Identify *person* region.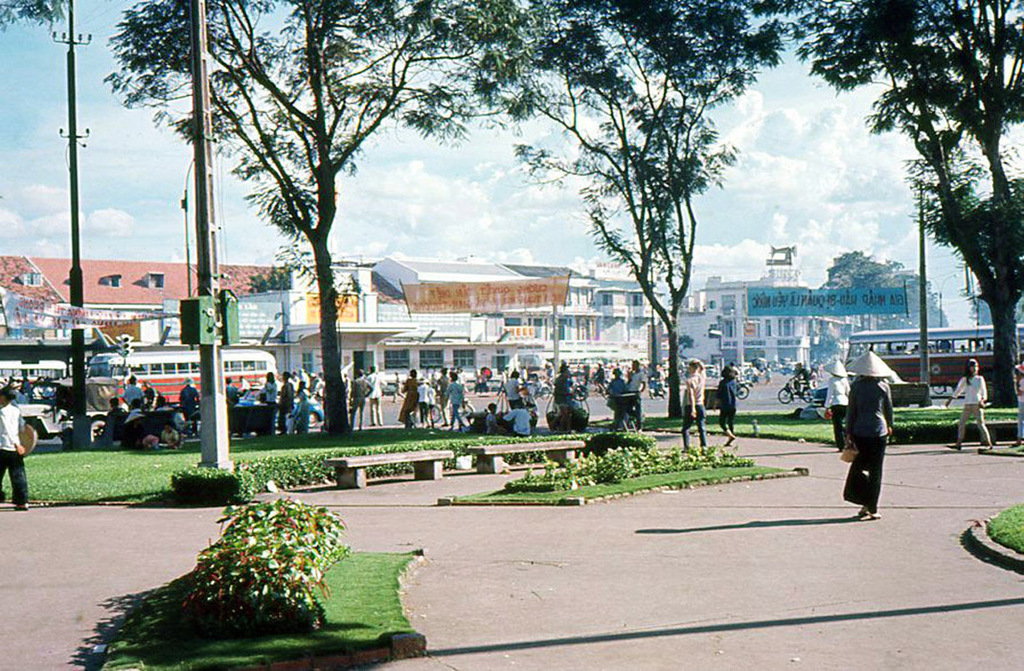
Region: <region>605, 366, 634, 424</region>.
